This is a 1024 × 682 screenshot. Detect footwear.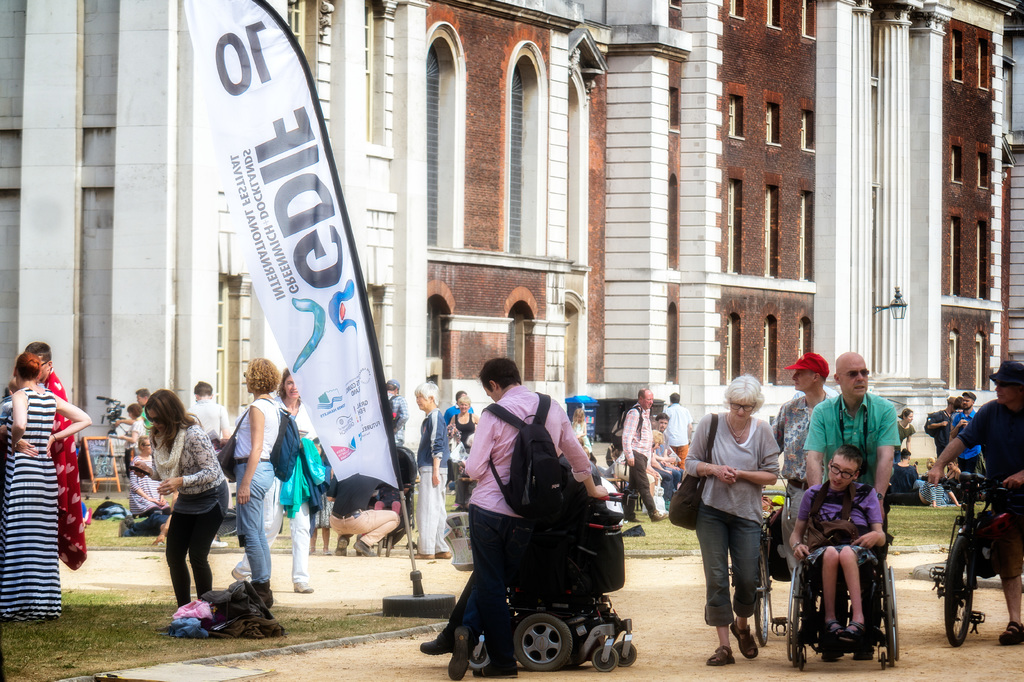
box=[444, 624, 471, 679].
